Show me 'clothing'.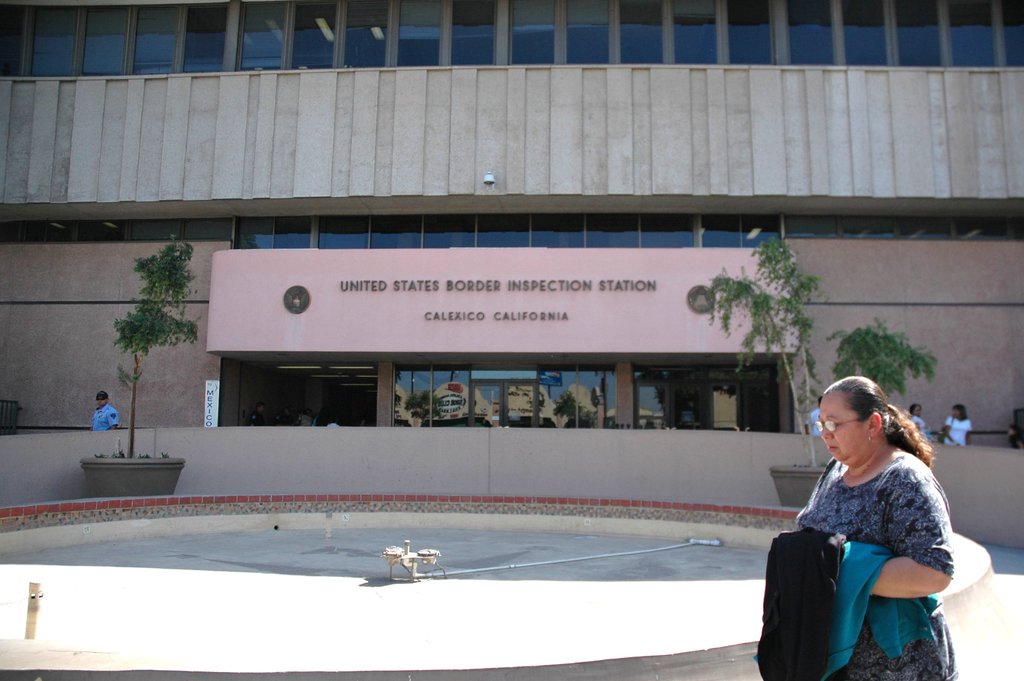
'clothing' is here: x1=1009, y1=421, x2=1023, y2=454.
